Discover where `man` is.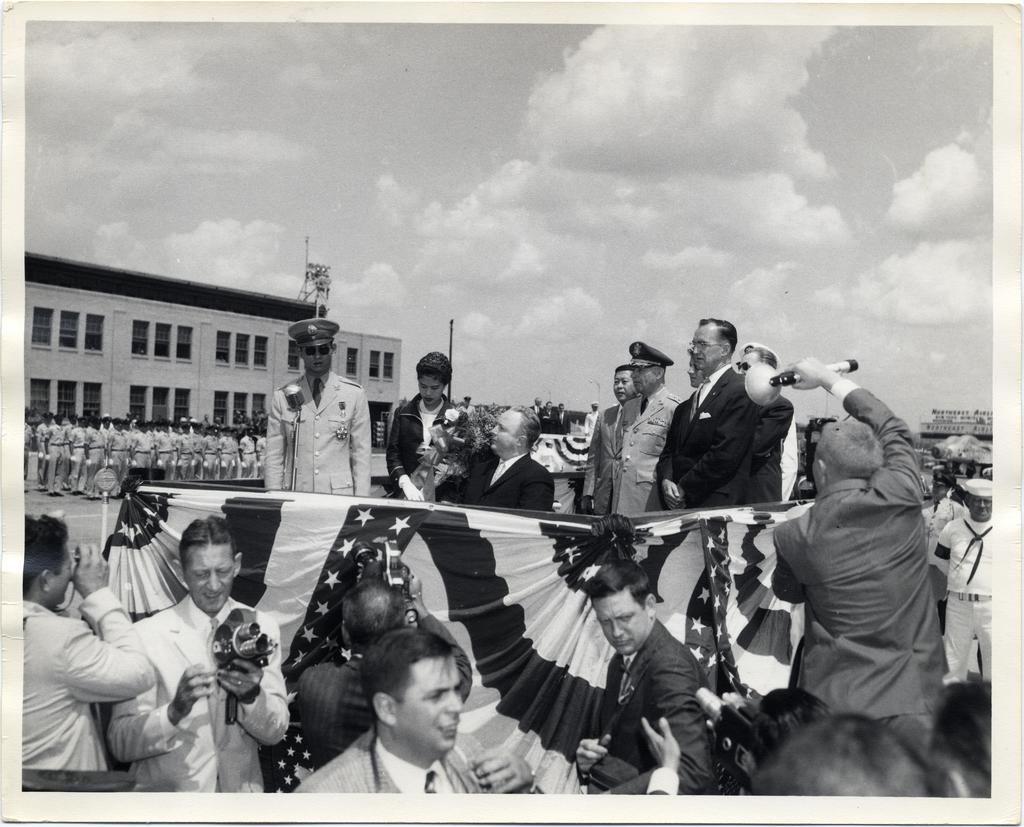
Discovered at l=543, t=401, r=561, b=434.
